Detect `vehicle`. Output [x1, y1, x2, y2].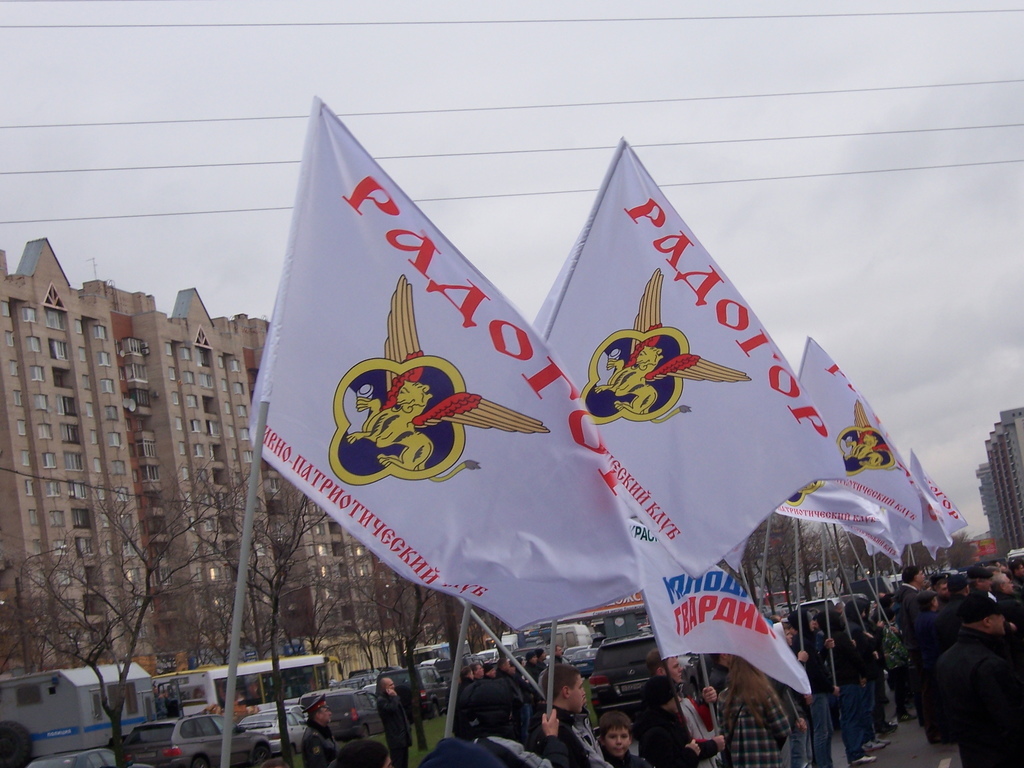
[790, 596, 866, 609].
